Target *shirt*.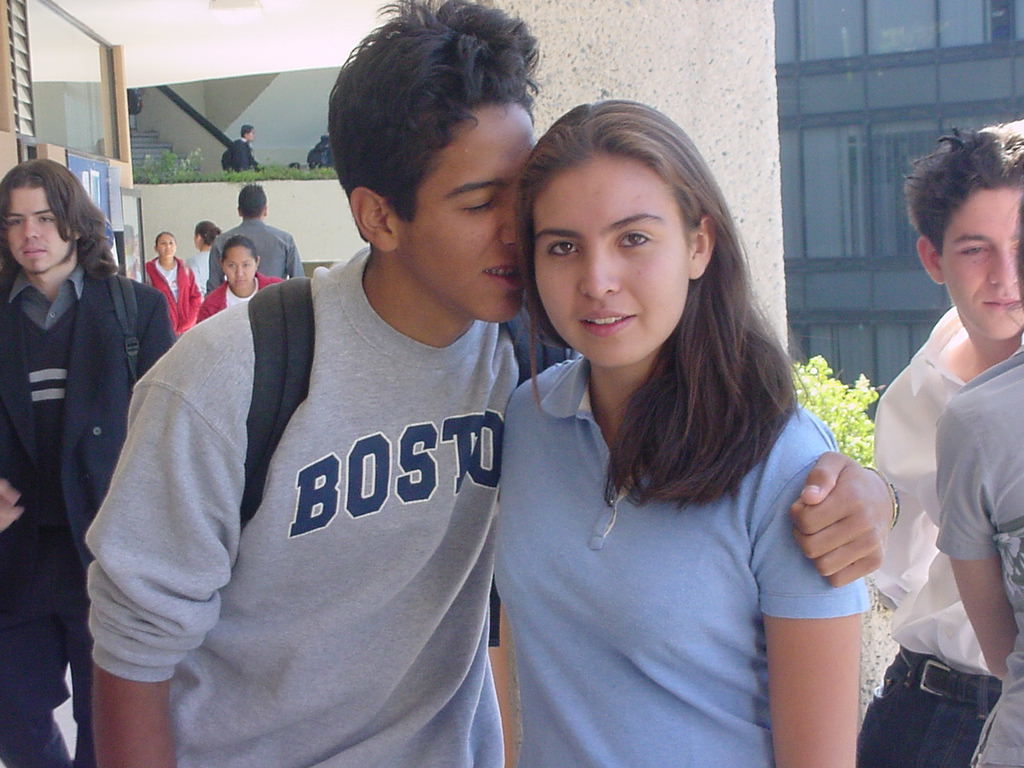
Target region: <box>203,219,302,287</box>.
